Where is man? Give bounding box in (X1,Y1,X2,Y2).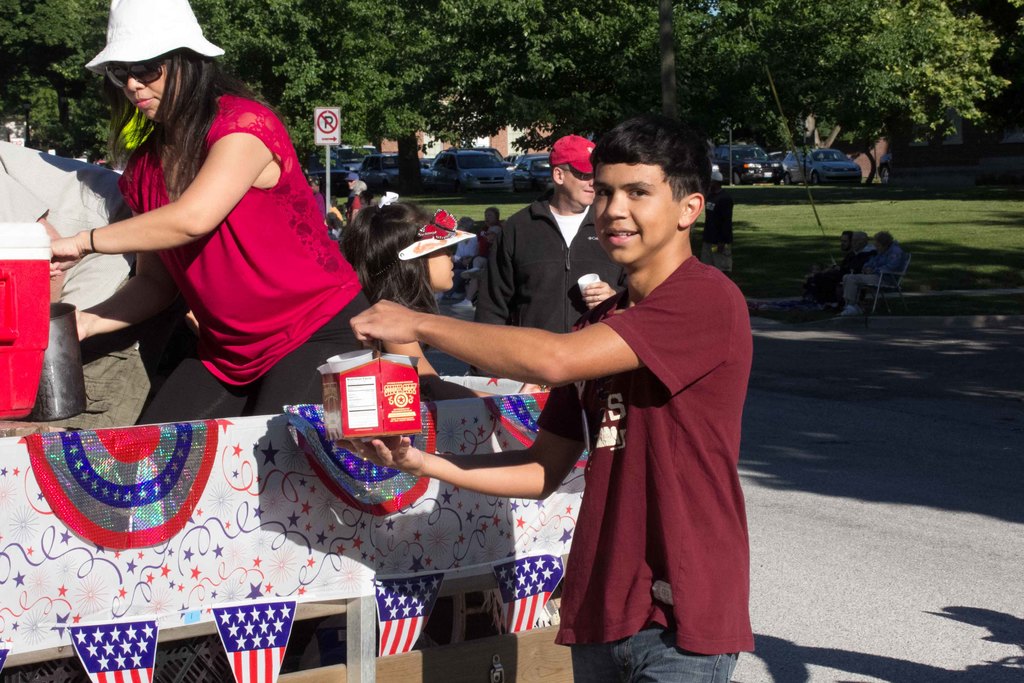
(840,231,906,320).
